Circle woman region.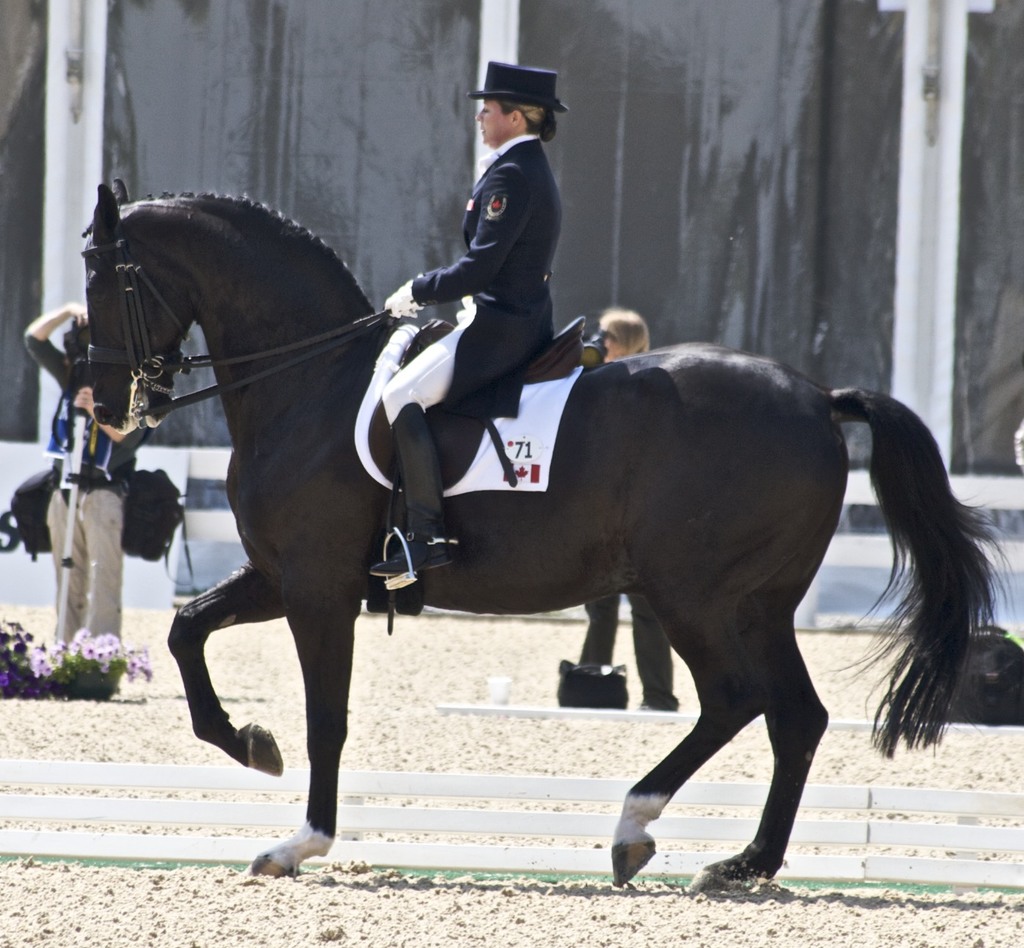
Region: 23, 301, 134, 655.
